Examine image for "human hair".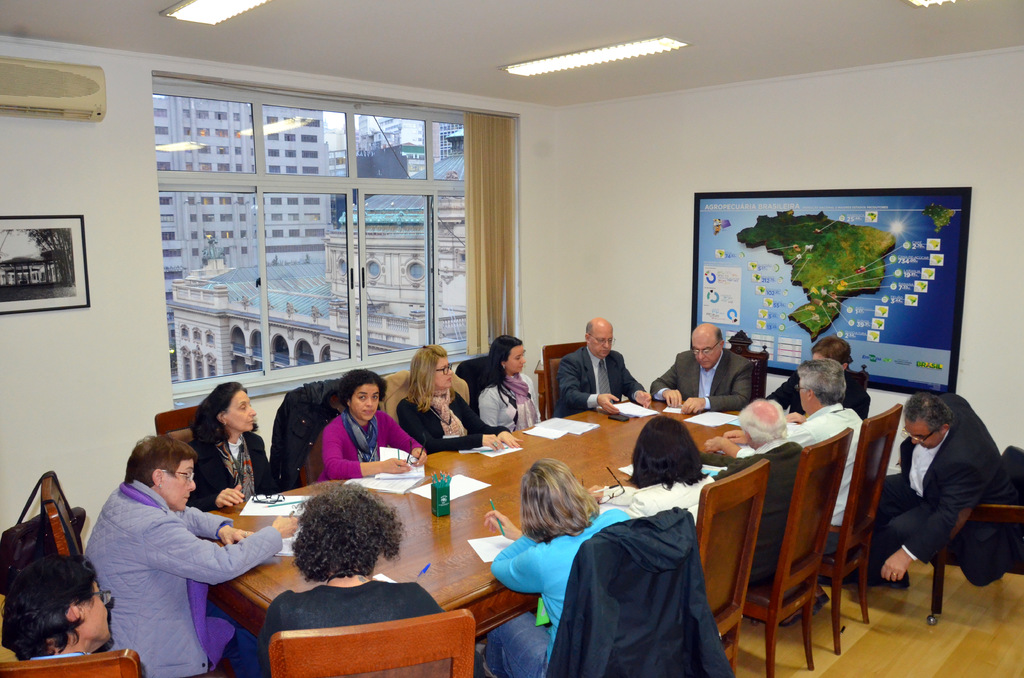
Examination result: [337, 371, 387, 403].
